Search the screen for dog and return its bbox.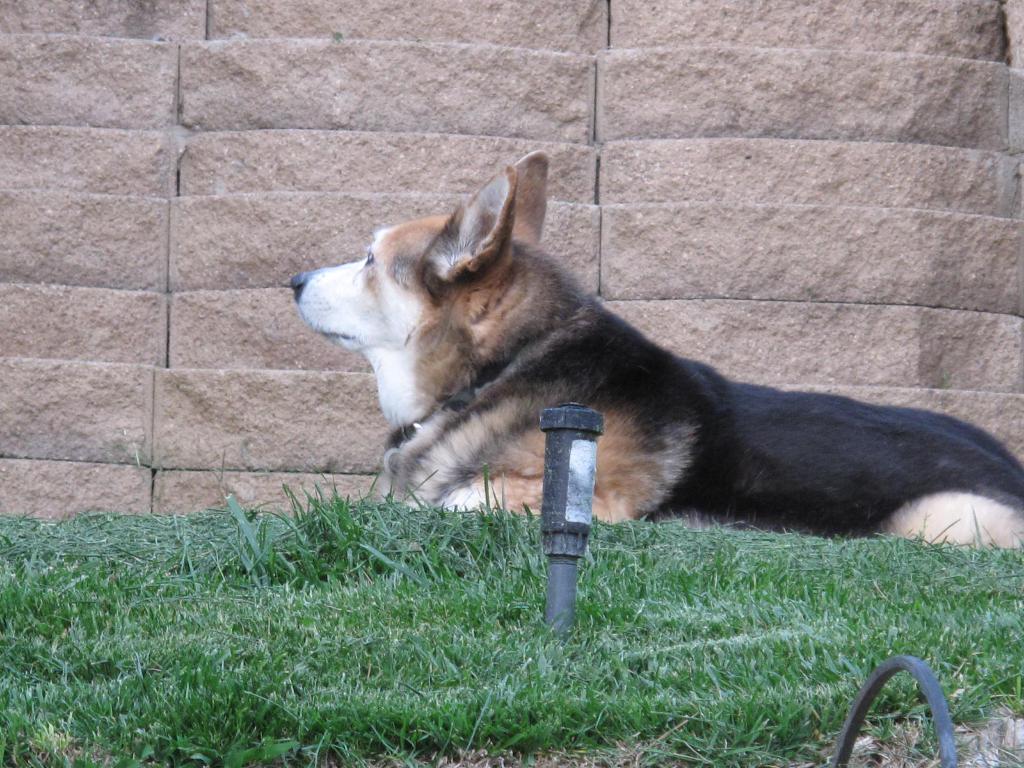
Found: bbox=(291, 150, 1023, 553).
